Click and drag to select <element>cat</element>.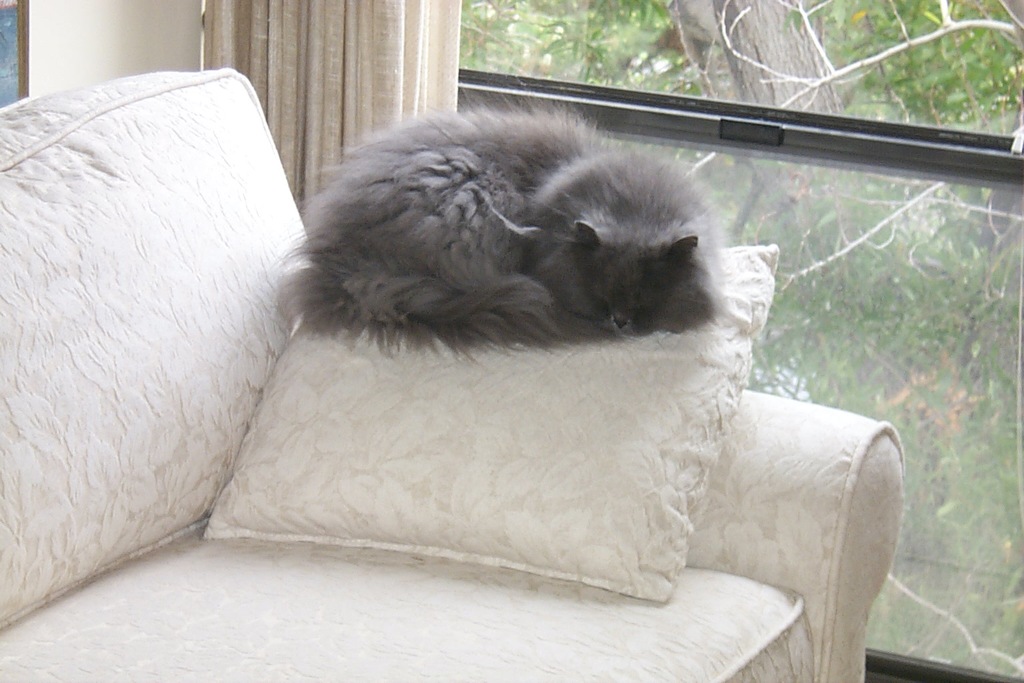
Selection: bbox=[279, 99, 735, 354].
